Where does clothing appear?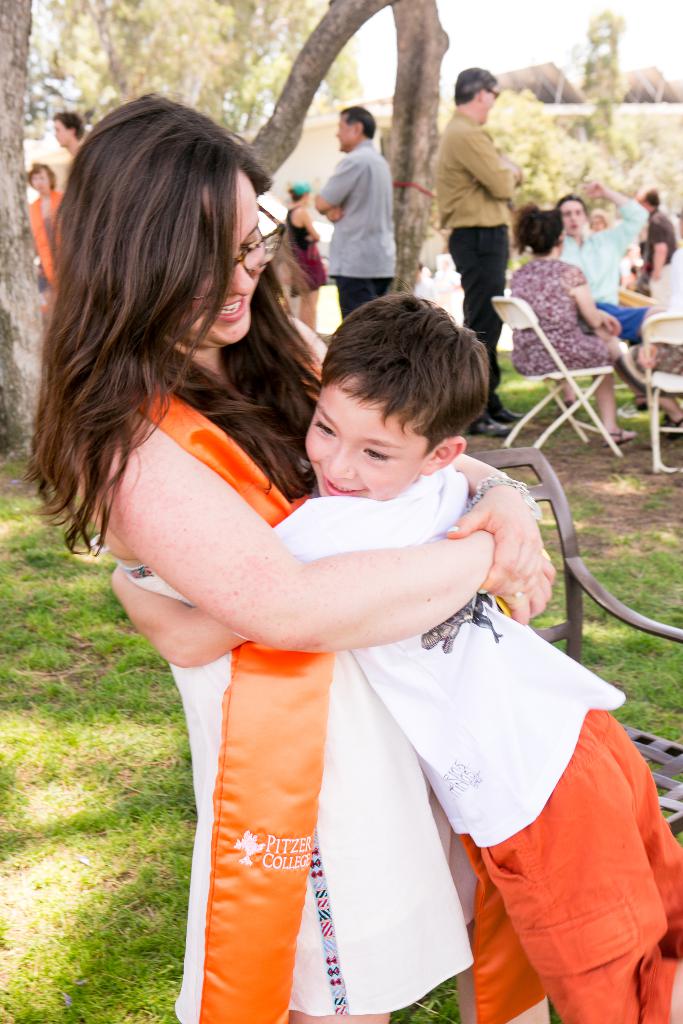
Appears at {"left": 515, "top": 256, "right": 618, "bottom": 370}.
